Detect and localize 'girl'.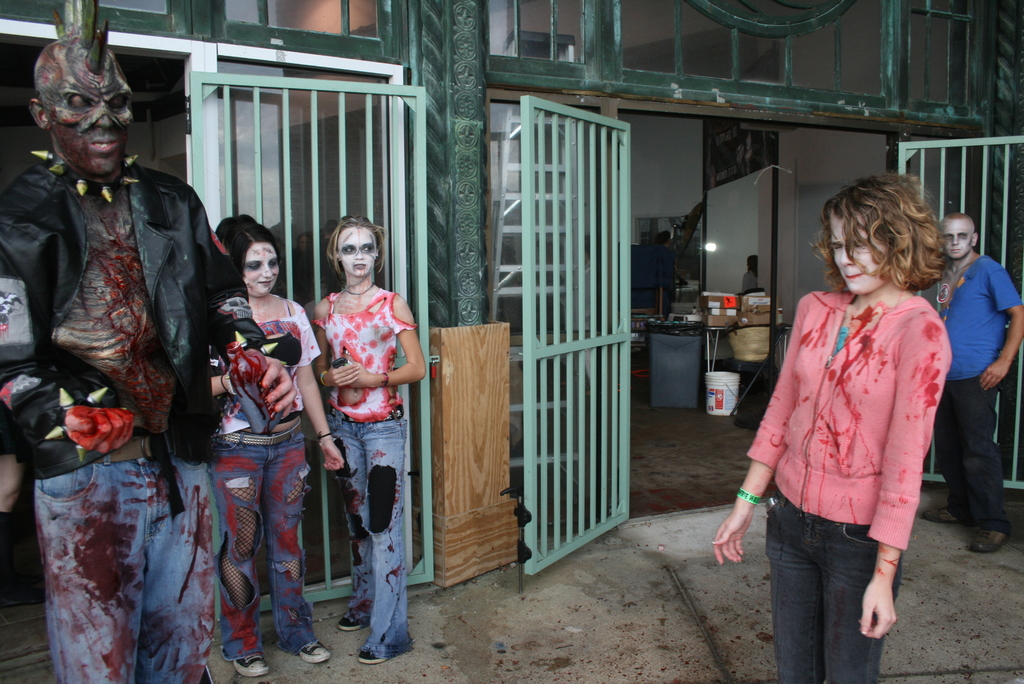
Localized at (313, 216, 424, 659).
